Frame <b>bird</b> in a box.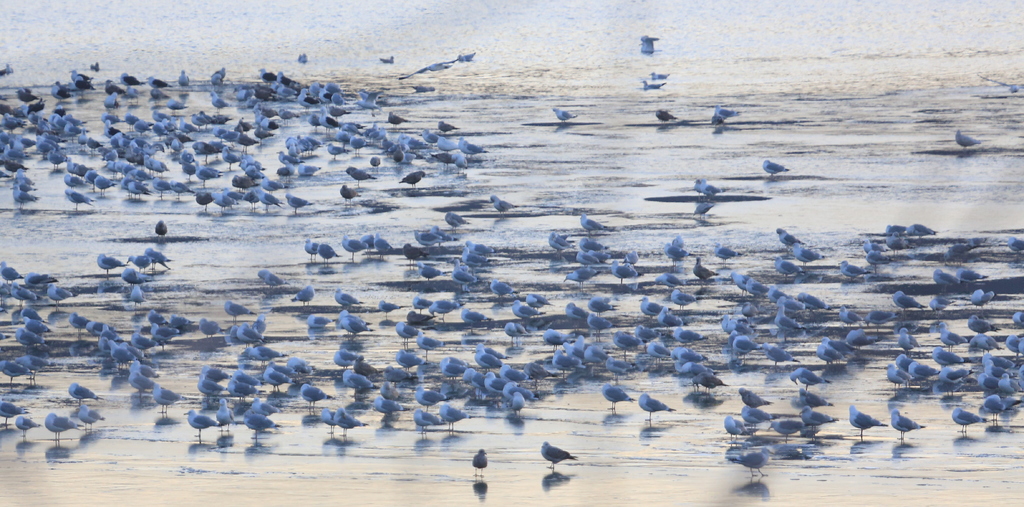
(left=201, top=314, right=218, bottom=335).
